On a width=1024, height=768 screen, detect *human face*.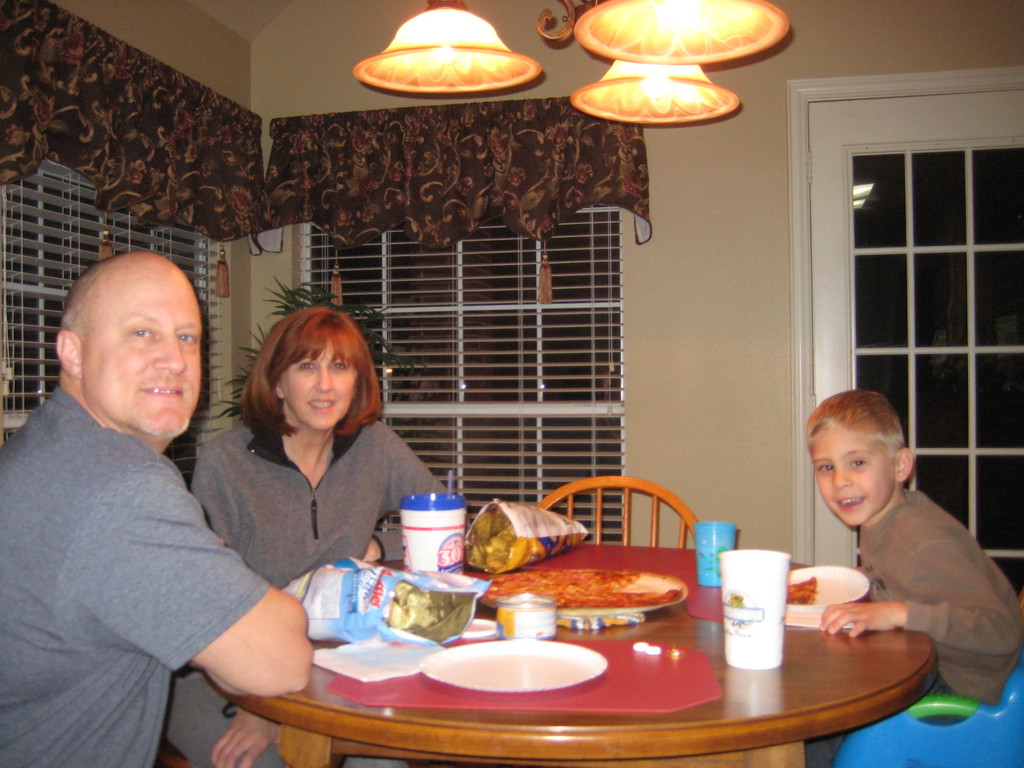
[278, 340, 356, 431].
